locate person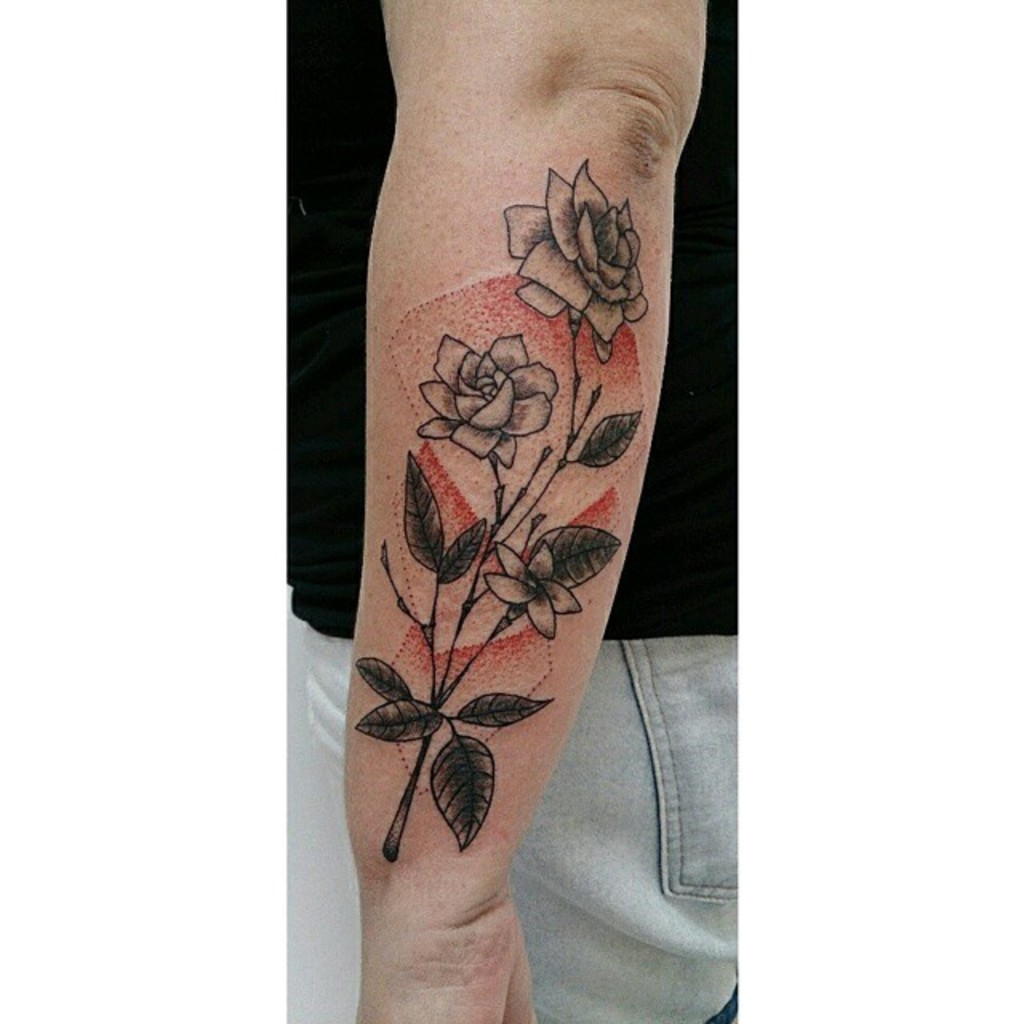
{"left": 282, "top": 0, "right": 741, "bottom": 1022}
